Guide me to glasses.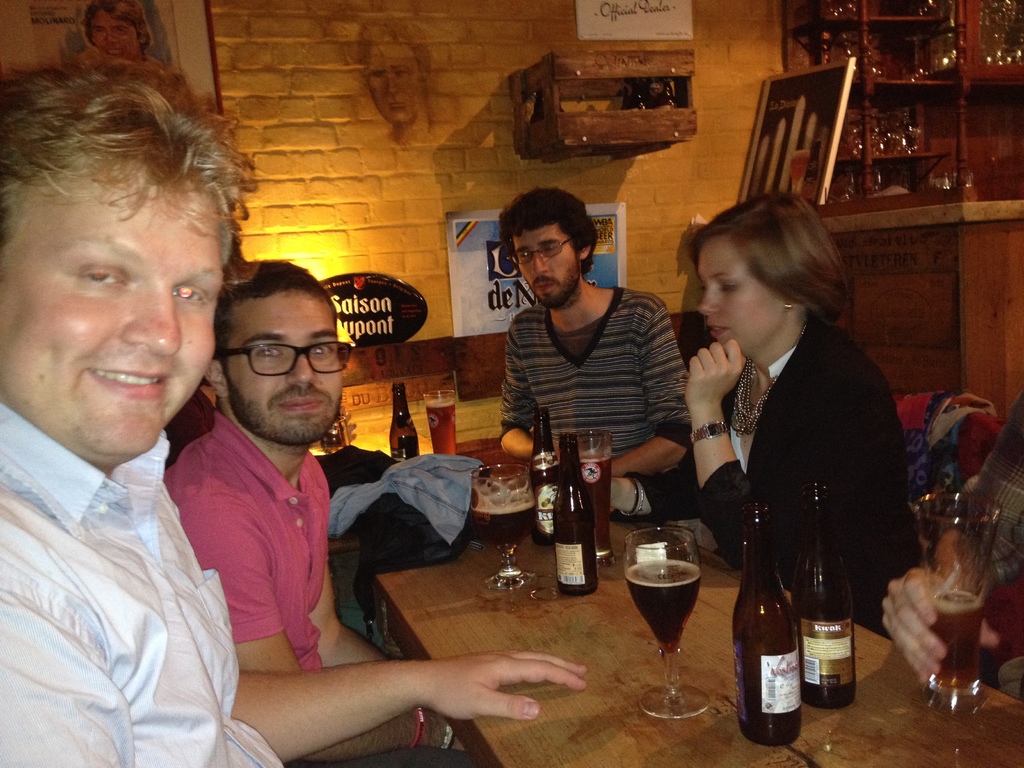
Guidance: <bbox>502, 234, 572, 267</bbox>.
